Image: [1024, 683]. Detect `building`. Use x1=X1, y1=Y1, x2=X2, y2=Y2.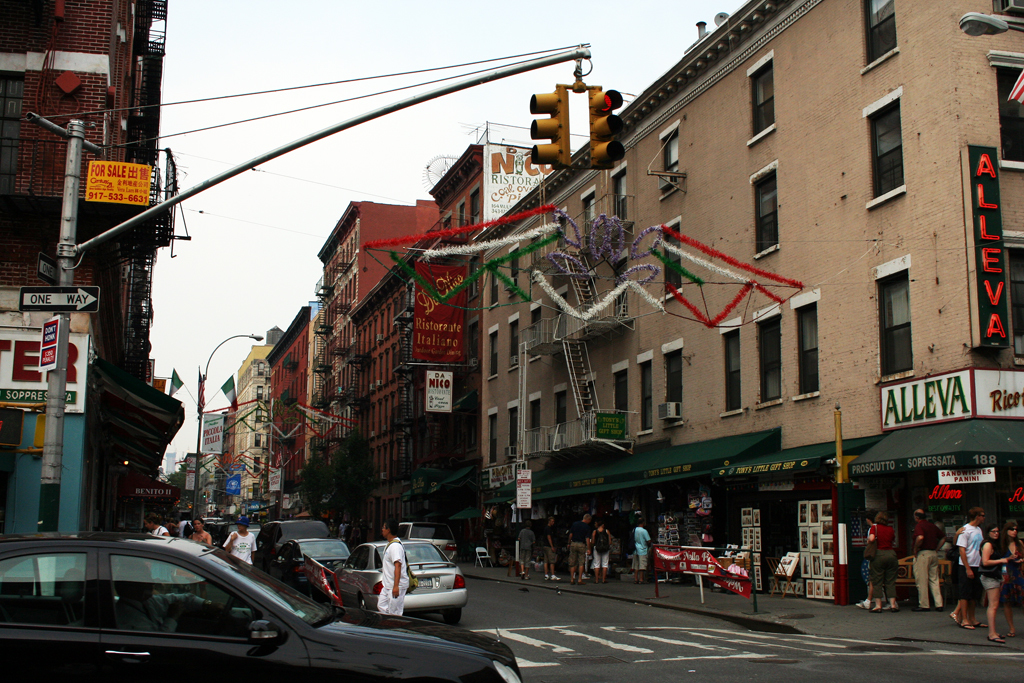
x1=313, y1=126, x2=552, y2=554.
